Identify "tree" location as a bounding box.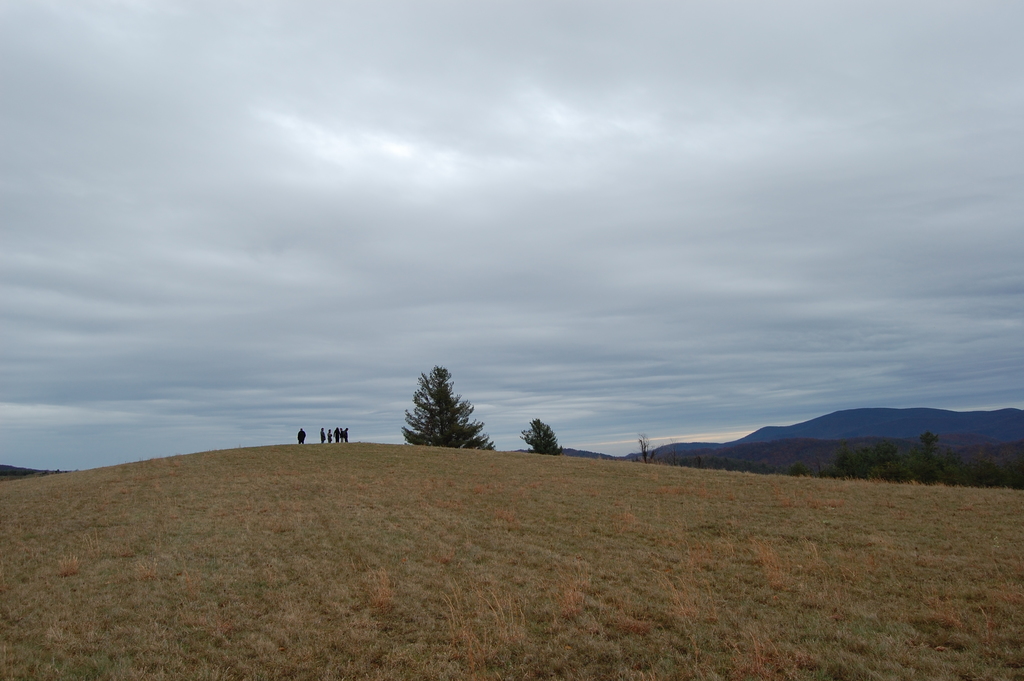
[902,427,939,485].
